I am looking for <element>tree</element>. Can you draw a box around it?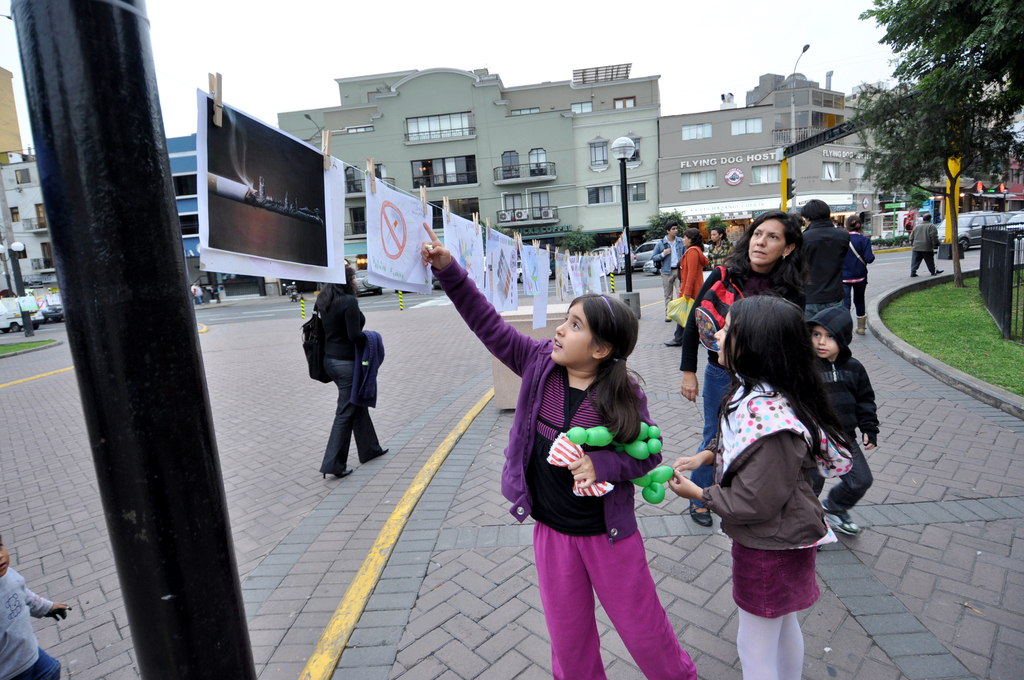
Sure, the bounding box is 855:0:1023:115.
